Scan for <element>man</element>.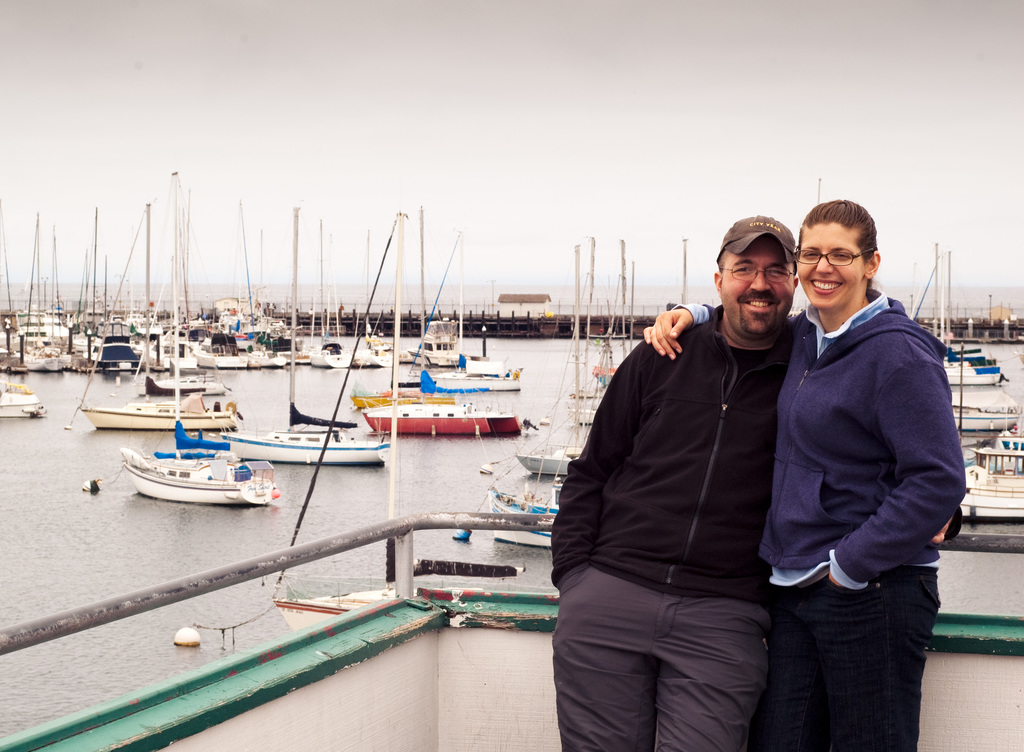
Scan result: [left=550, top=214, right=960, bottom=746].
